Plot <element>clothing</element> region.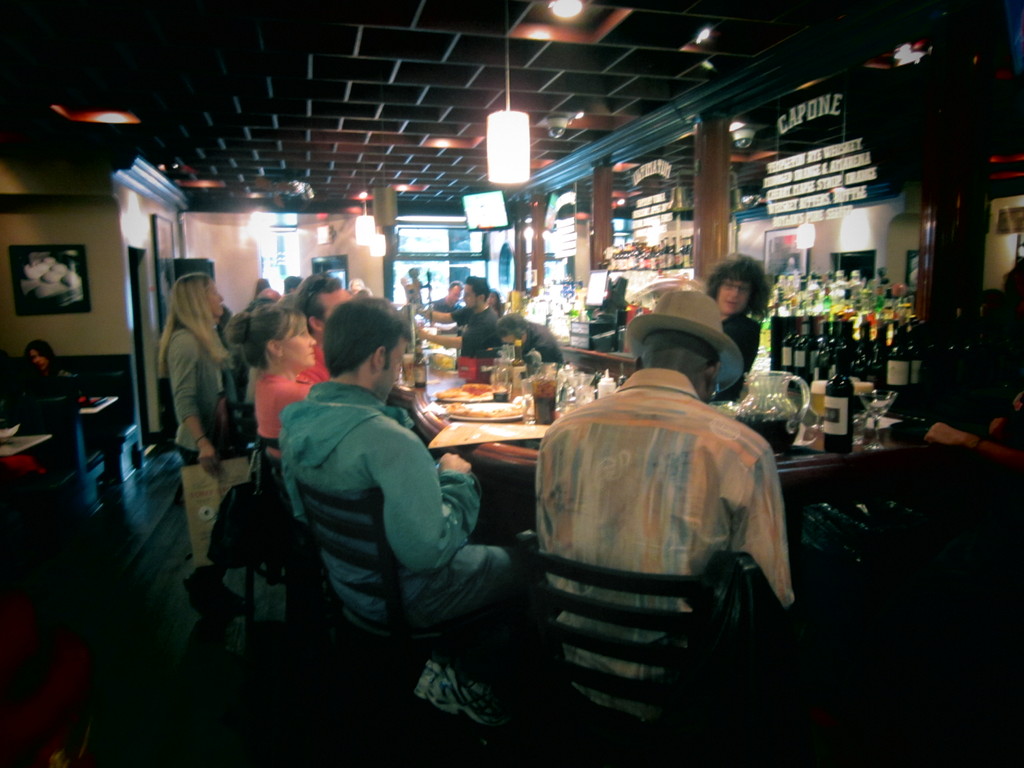
Plotted at [left=436, top=314, right=513, bottom=383].
